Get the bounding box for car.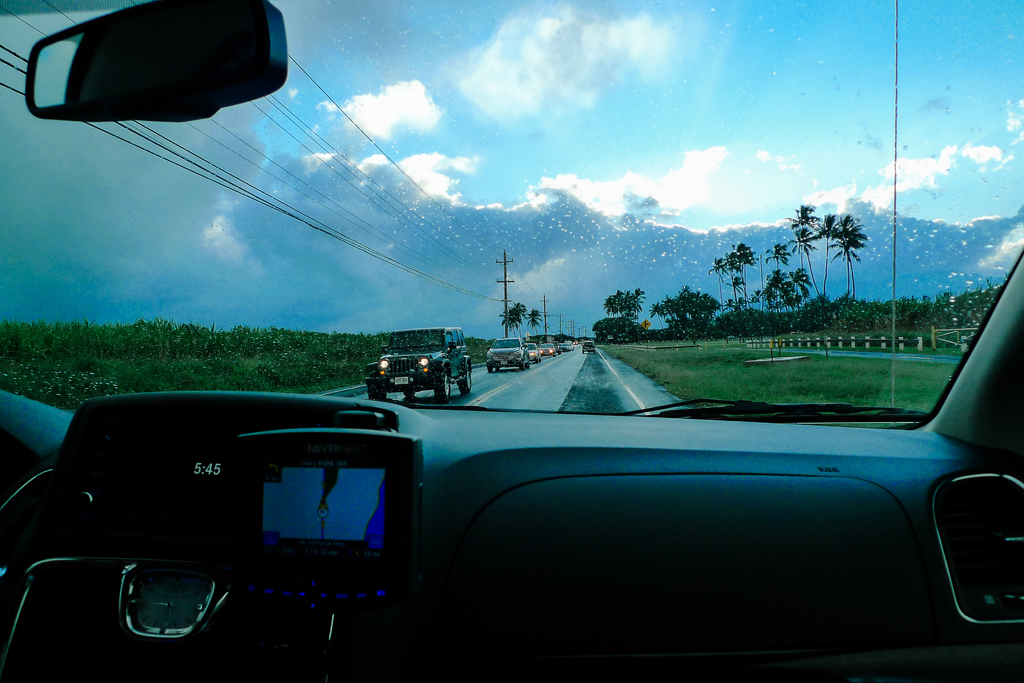
{"x1": 529, "y1": 342, "x2": 540, "y2": 361}.
